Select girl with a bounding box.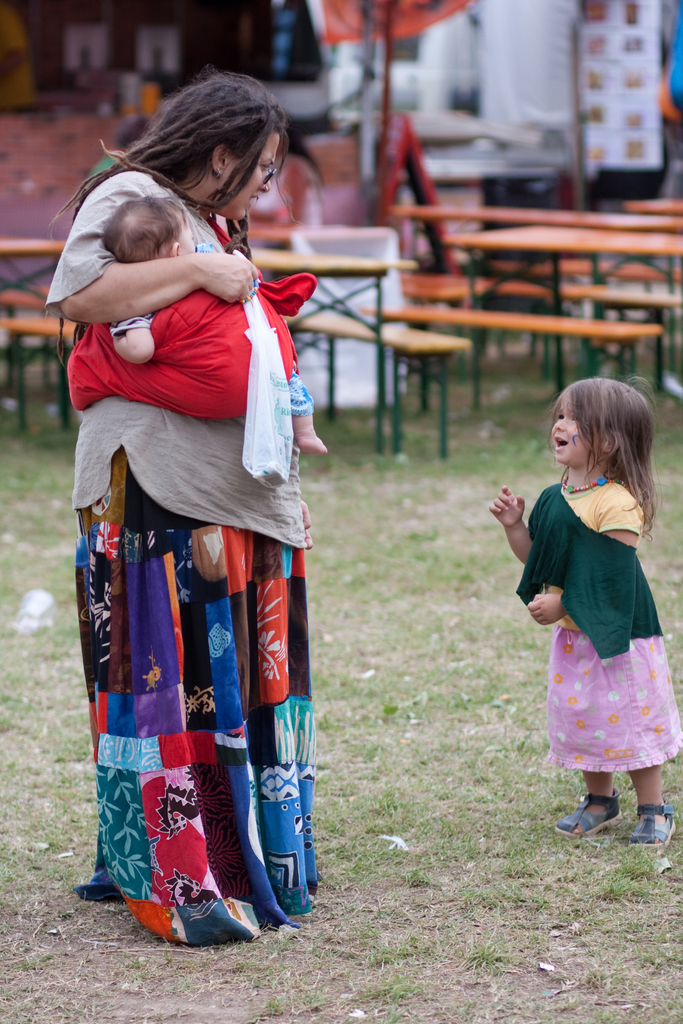
BBox(79, 80, 320, 937).
